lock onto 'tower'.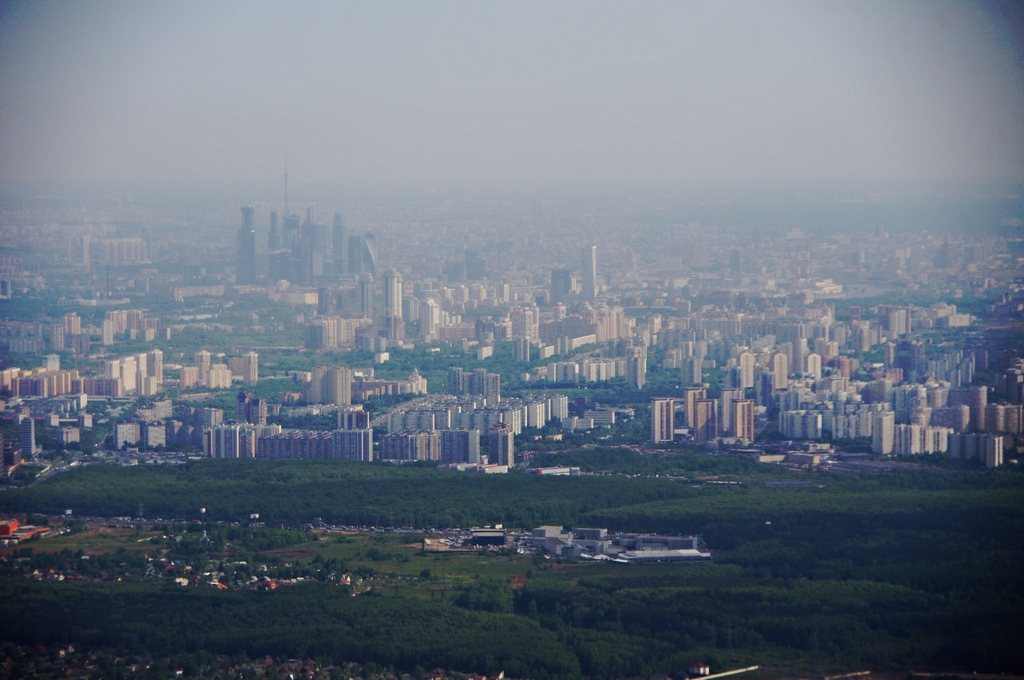
Locked: 444,247,485,284.
